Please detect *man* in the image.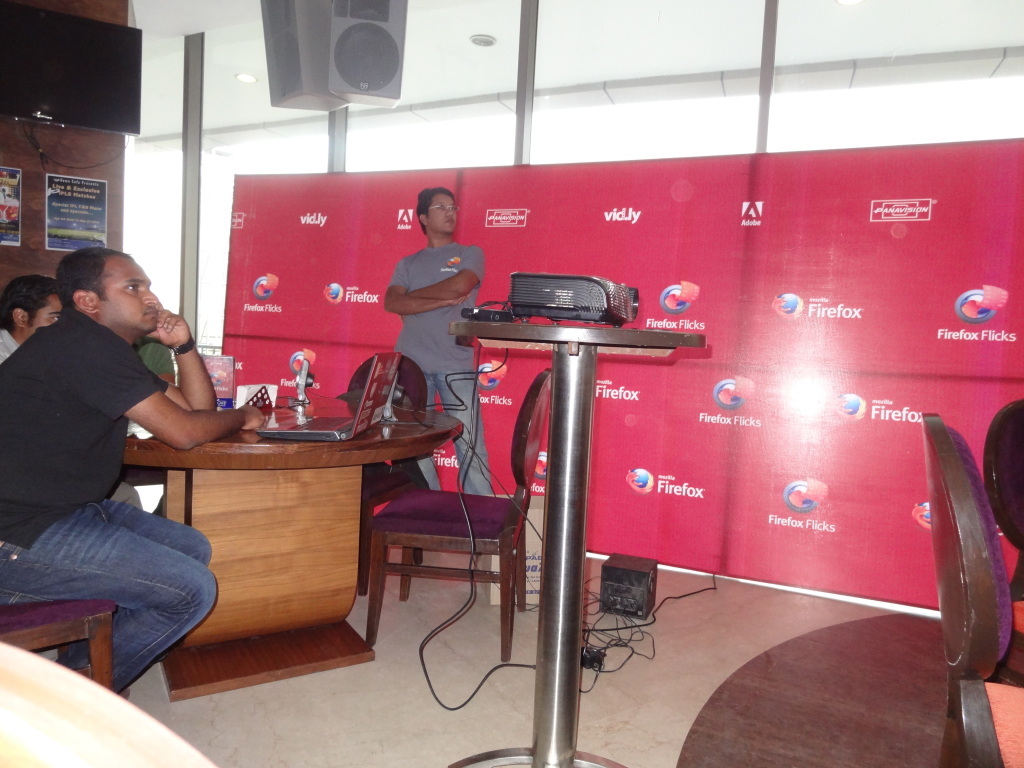
0,246,270,702.
